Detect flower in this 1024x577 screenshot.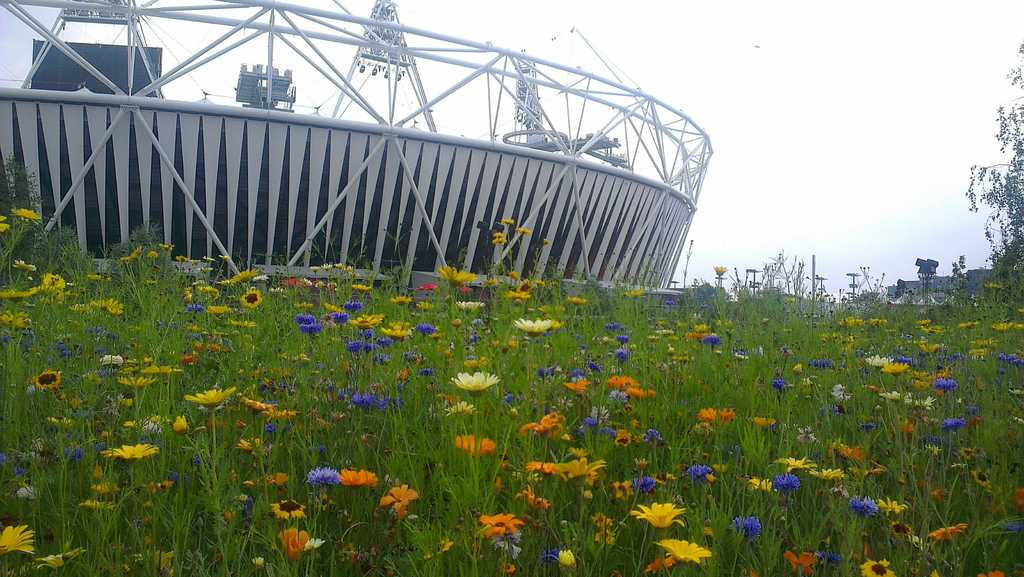
Detection: (left=931, top=518, right=972, bottom=543).
